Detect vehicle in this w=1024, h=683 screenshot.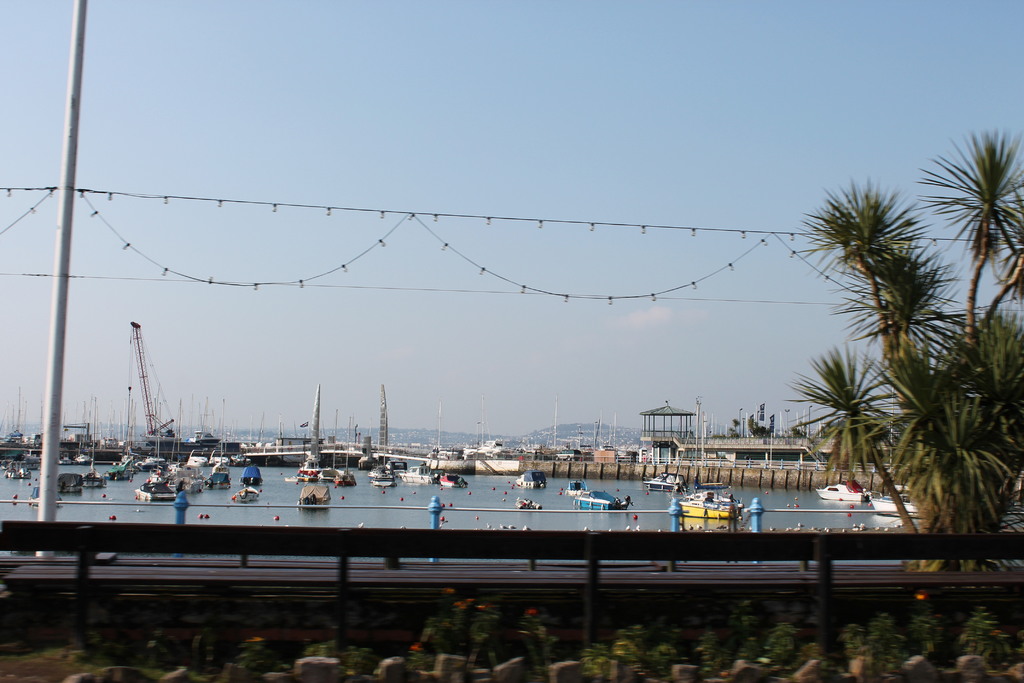
Detection: box(573, 490, 636, 513).
